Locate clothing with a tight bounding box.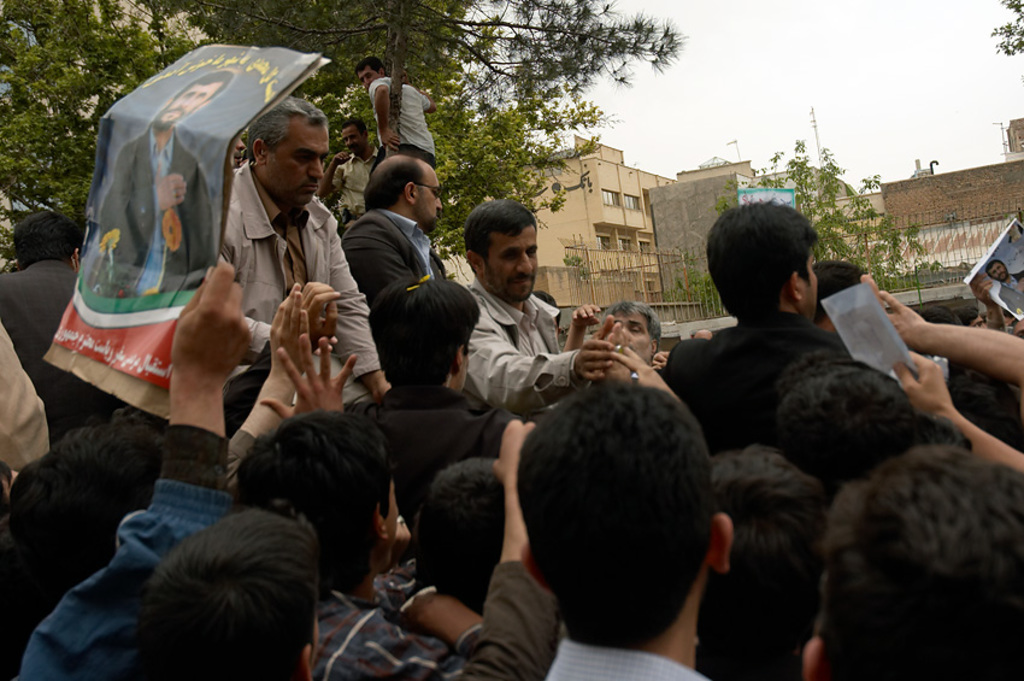
bbox=[364, 82, 442, 170].
